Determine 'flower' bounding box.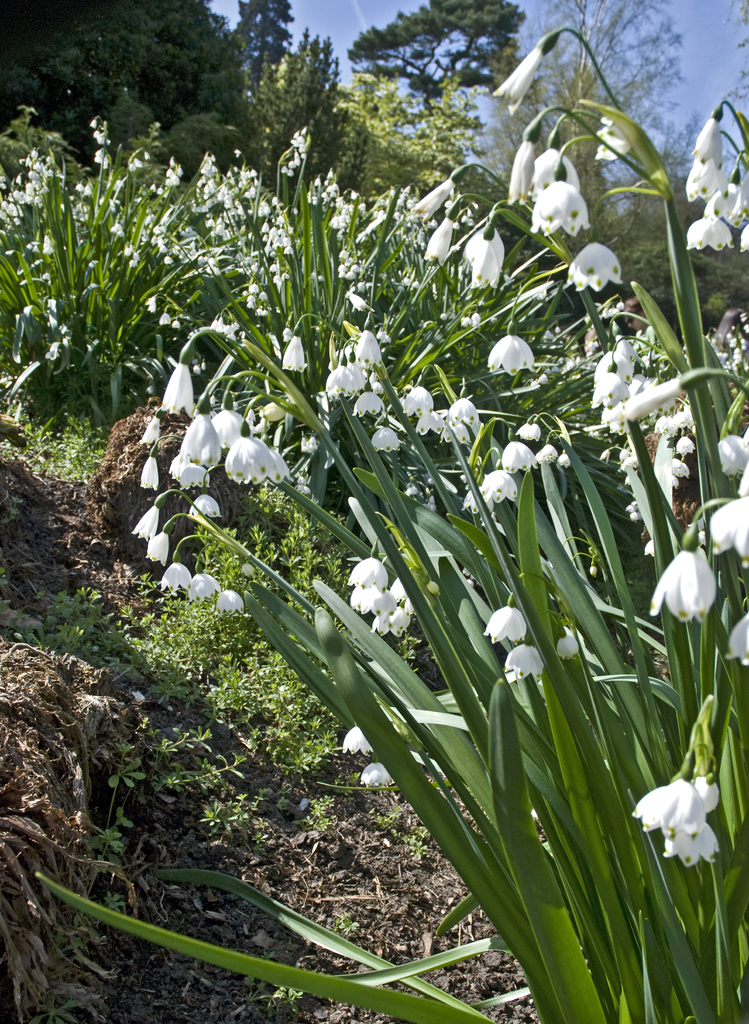
Determined: bbox=[708, 494, 748, 557].
